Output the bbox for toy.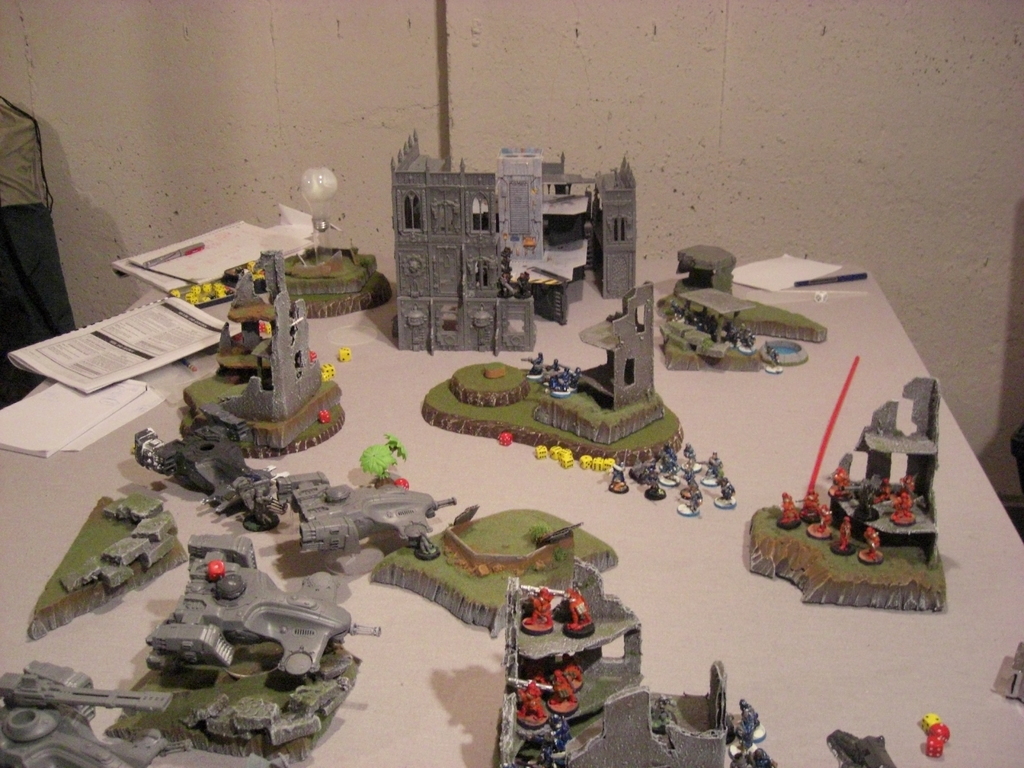
919,714,952,760.
